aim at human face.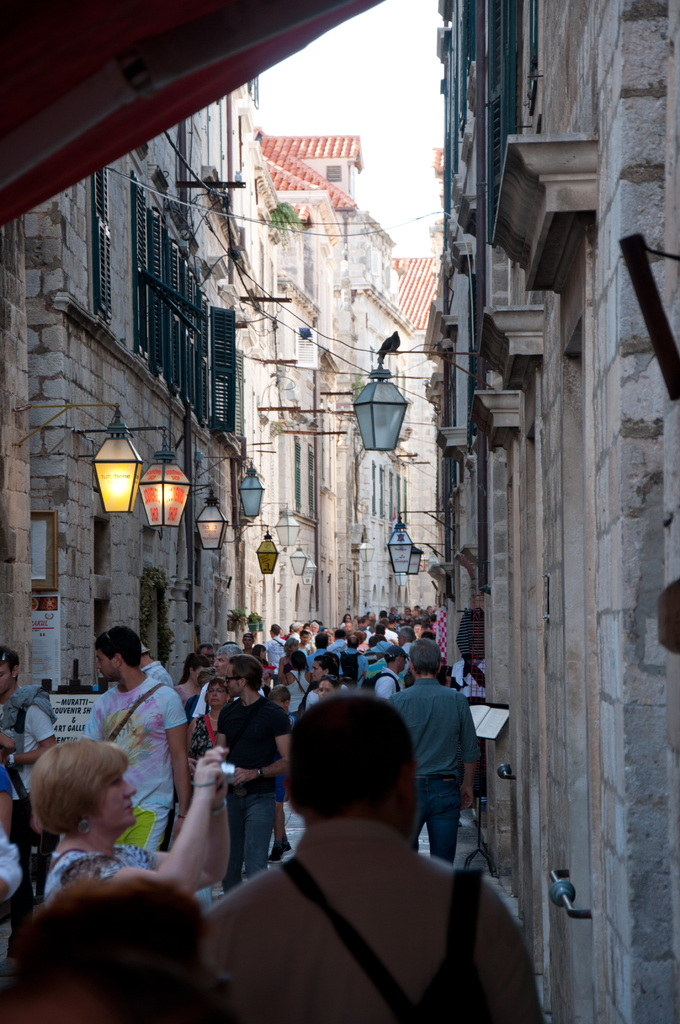
Aimed at (396,632,404,646).
